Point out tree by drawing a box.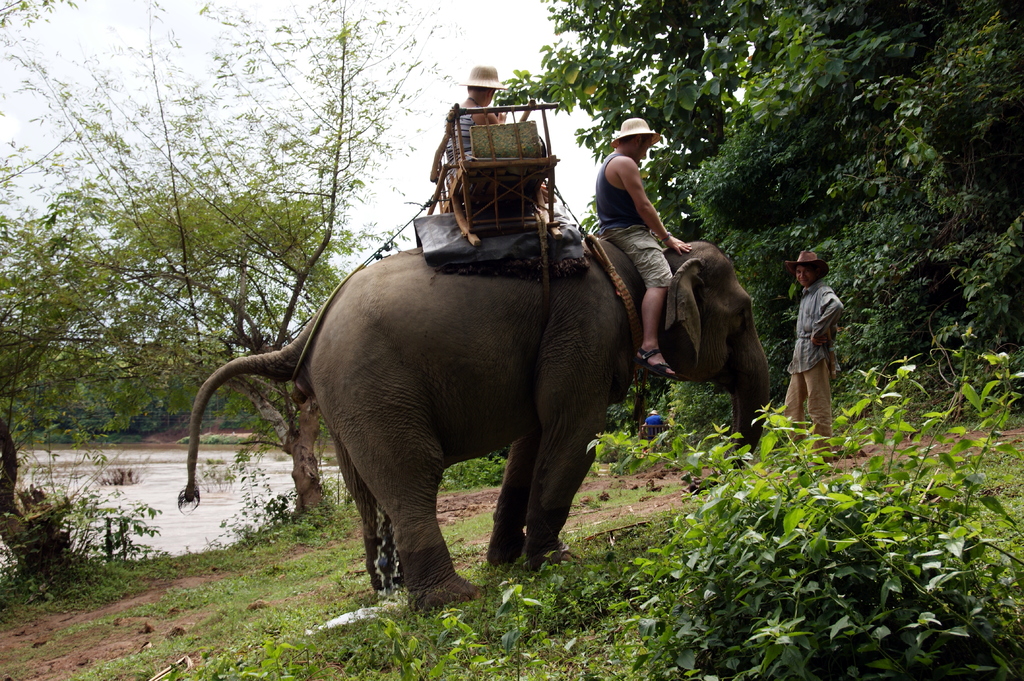
[0, 0, 458, 511].
